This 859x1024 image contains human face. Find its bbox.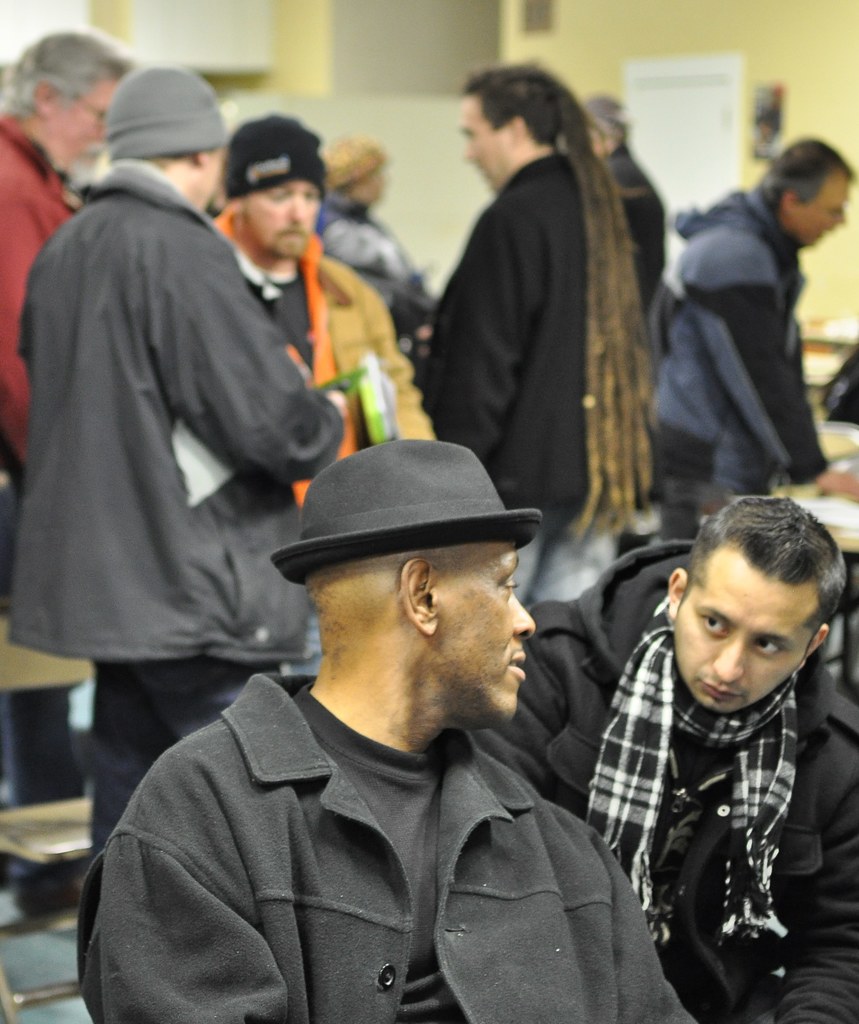
box(804, 168, 853, 241).
